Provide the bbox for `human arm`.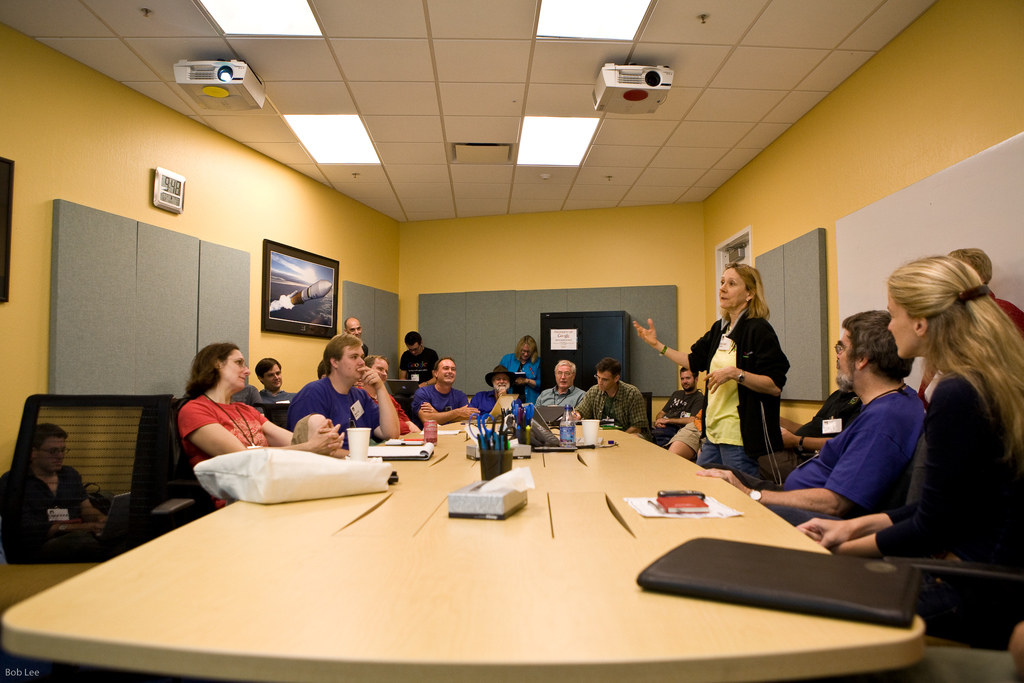
BBox(358, 363, 405, 441).
